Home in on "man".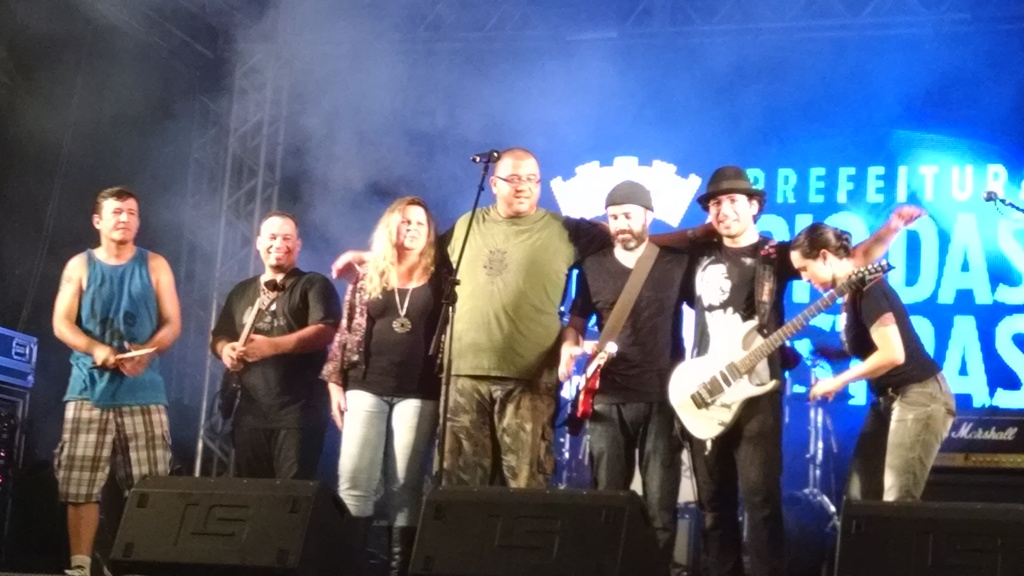
Homed in at 556 177 698 575.
